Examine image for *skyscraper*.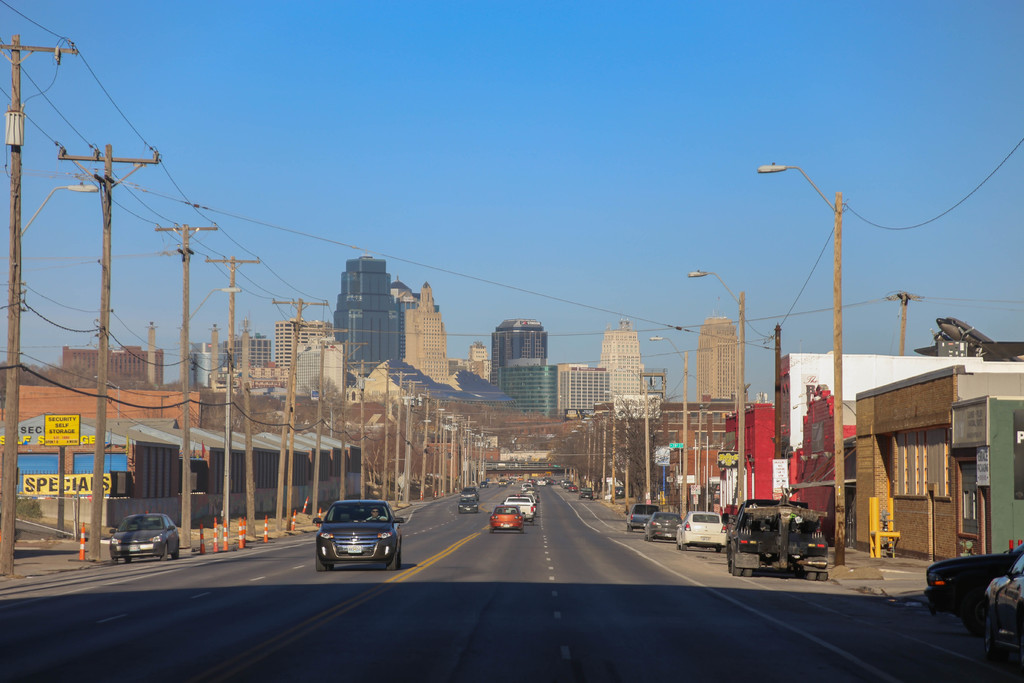
Examination result: [left=399, top=270, right=454, bottom=383].
